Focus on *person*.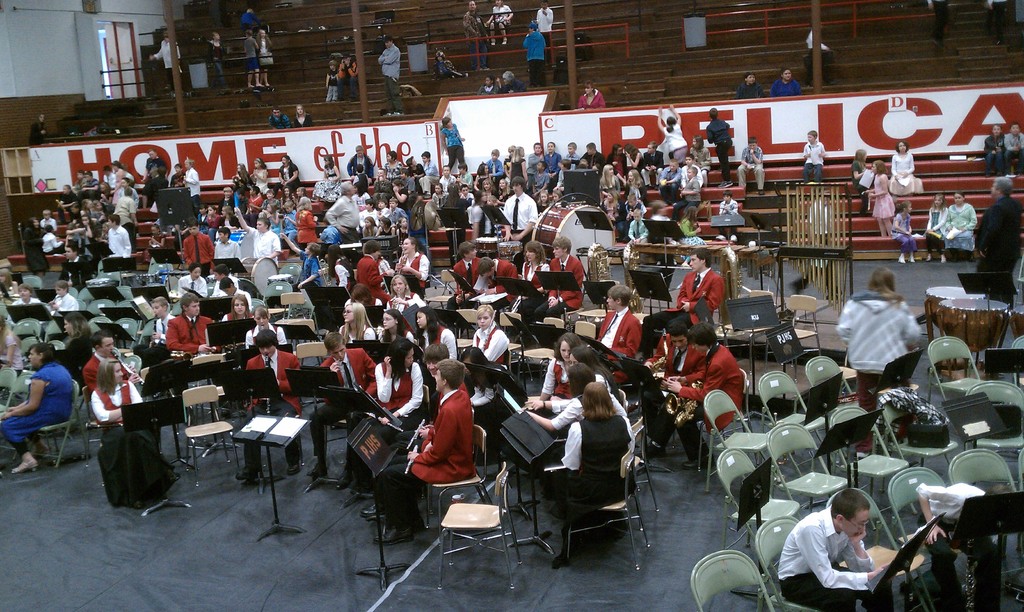
Focused at 493 138 607 227.
